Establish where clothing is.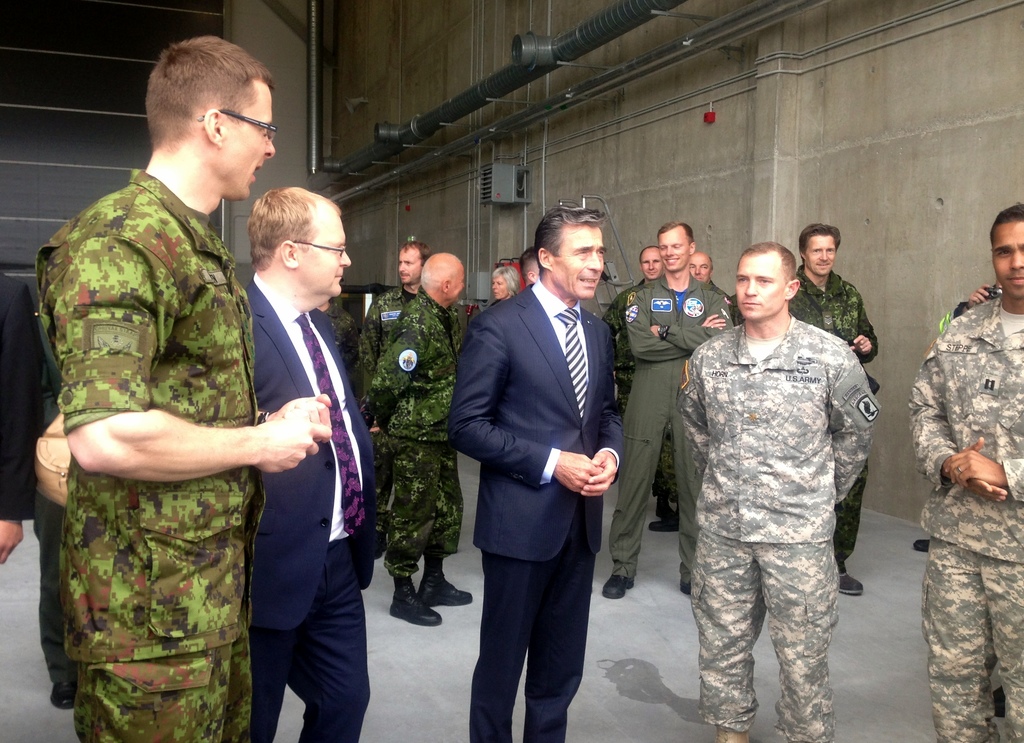
Established at 609, 275, 729, 580.
